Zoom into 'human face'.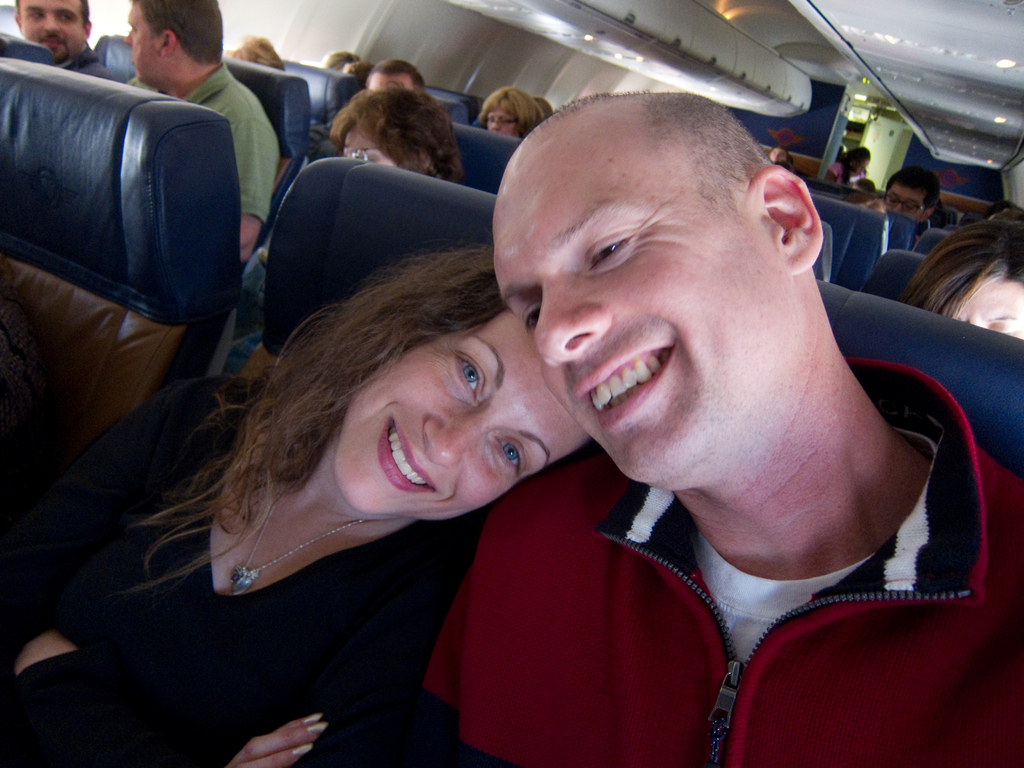
Zoom target: <bbox>332, 297, 591, 522</bbox>.
